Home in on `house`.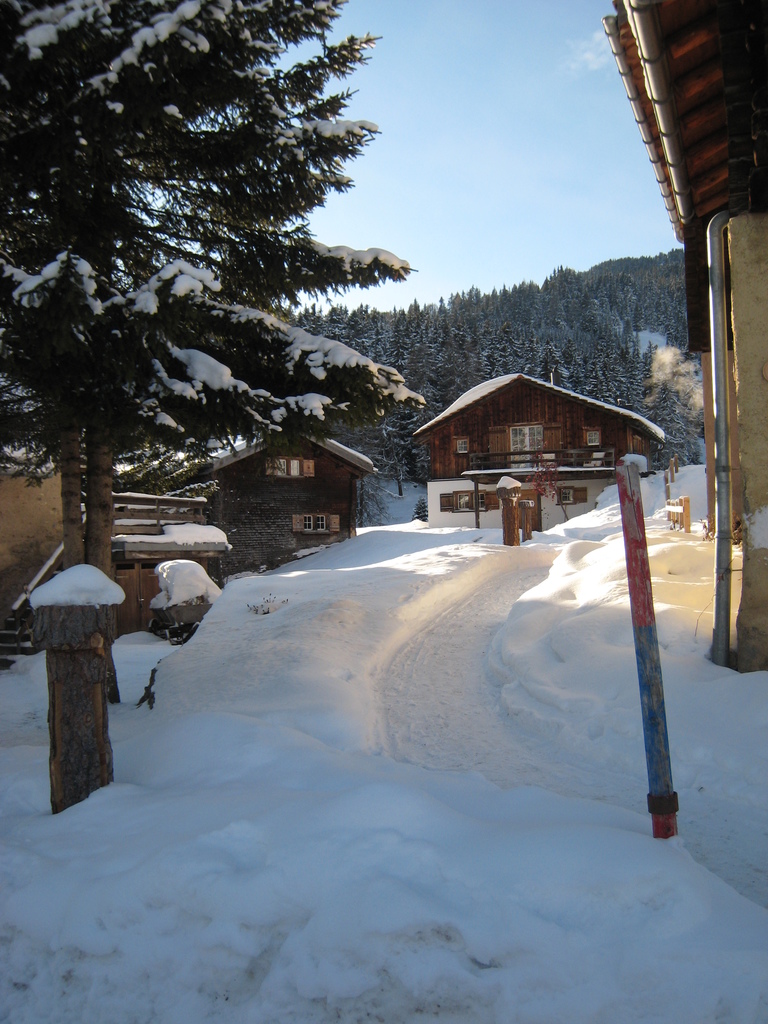
Homed in at left=392, top=349, right=674, bottom=492.
